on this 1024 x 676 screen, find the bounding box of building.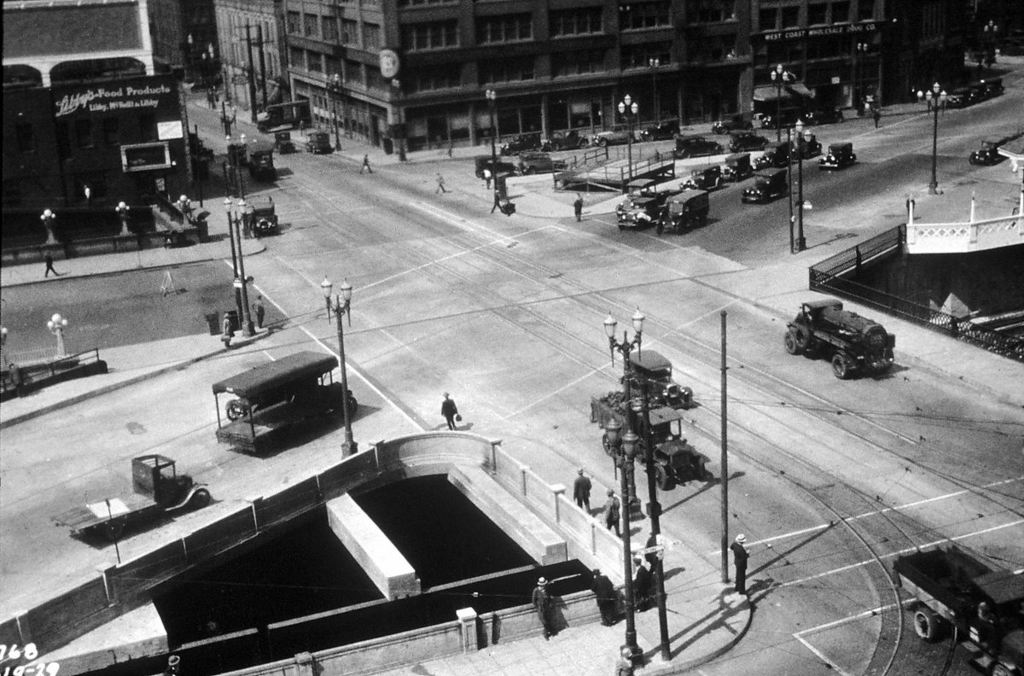
Bounding box: 287:0:906:152.
